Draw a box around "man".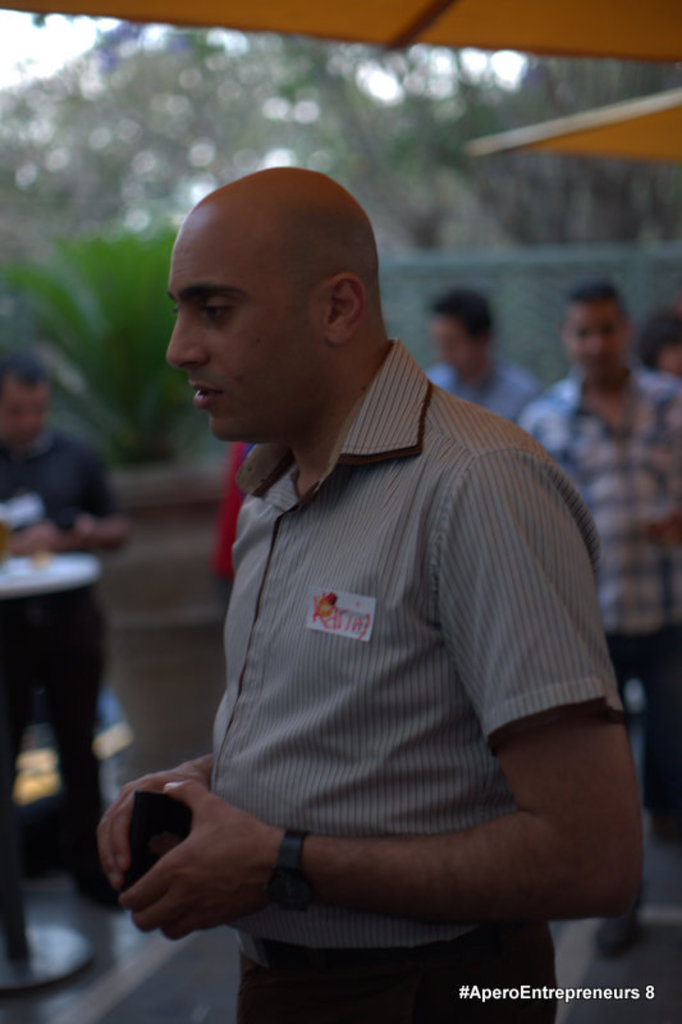
{"x1": 88, "y1": 157, "x2": 631, "y2": 946}.
